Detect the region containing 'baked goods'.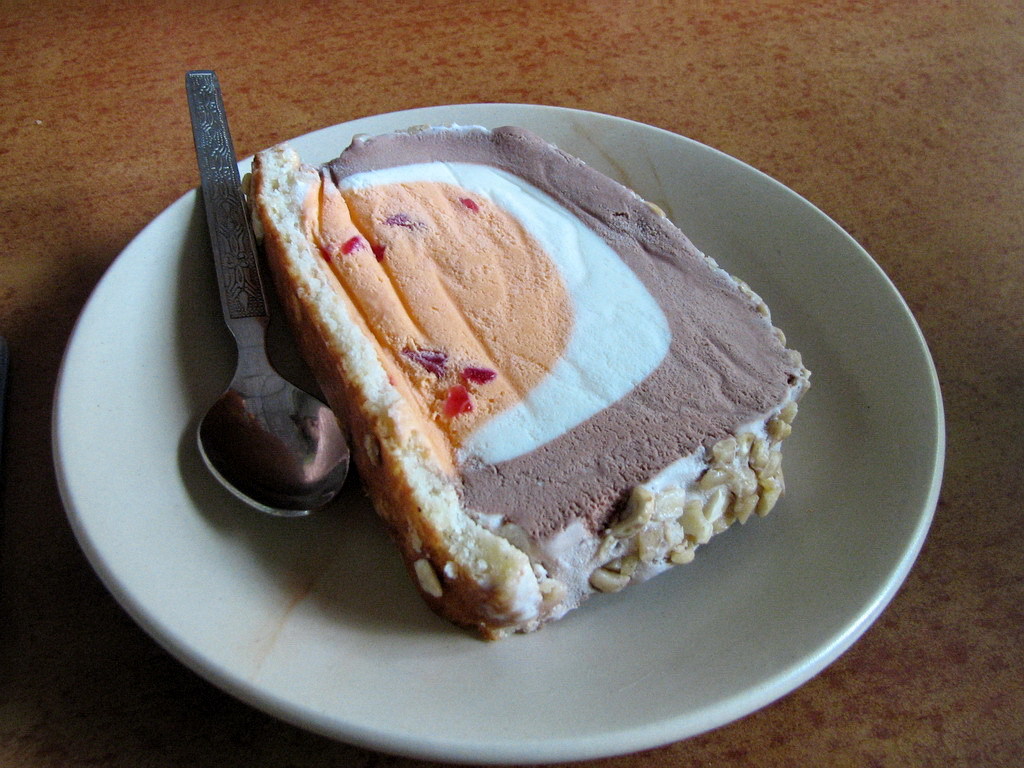
region(250, 128, 808, 681).
